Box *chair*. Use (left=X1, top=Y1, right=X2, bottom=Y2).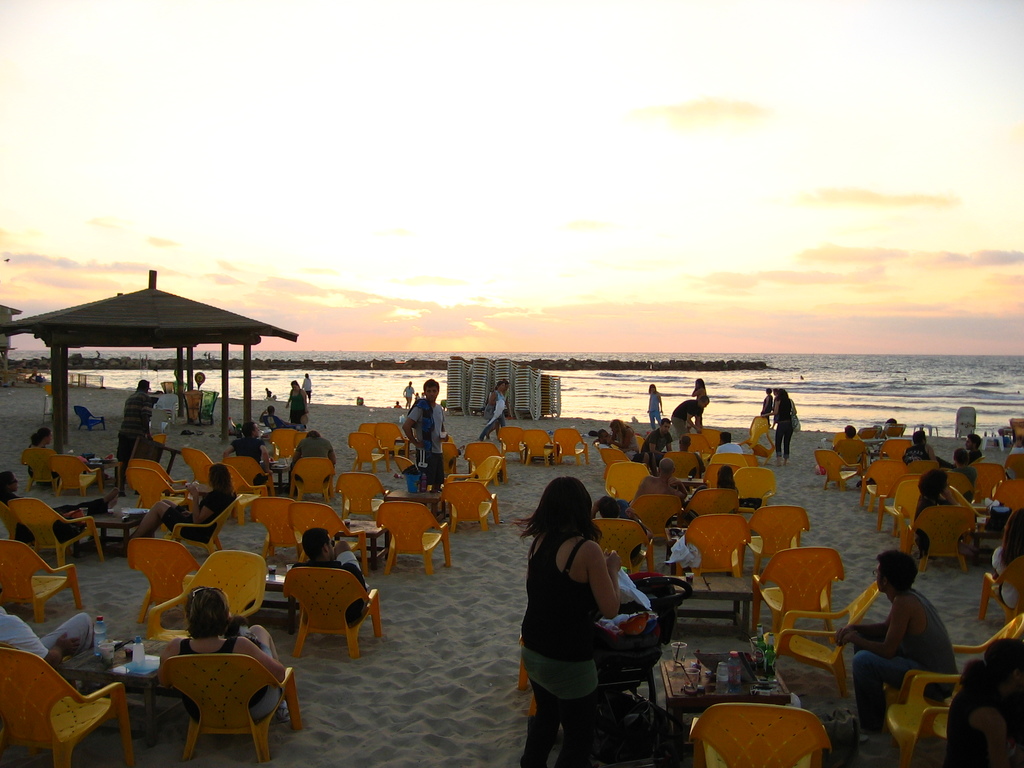
(left=147, top=552, right=269, bottom=651).
